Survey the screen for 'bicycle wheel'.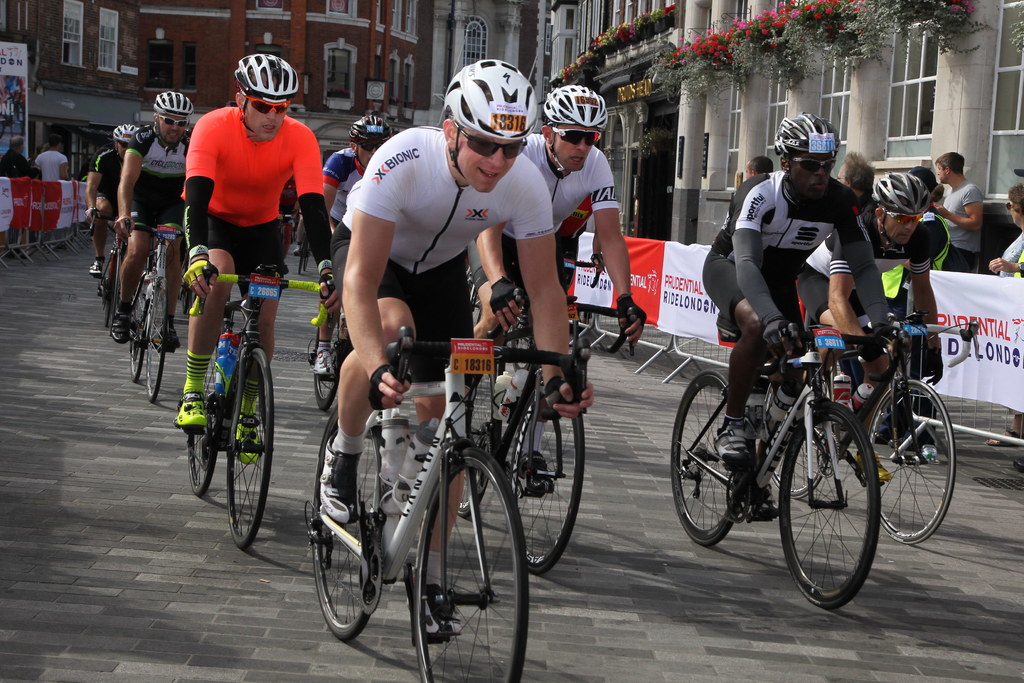
Survey found: detection(295, 247, 304, 273).
